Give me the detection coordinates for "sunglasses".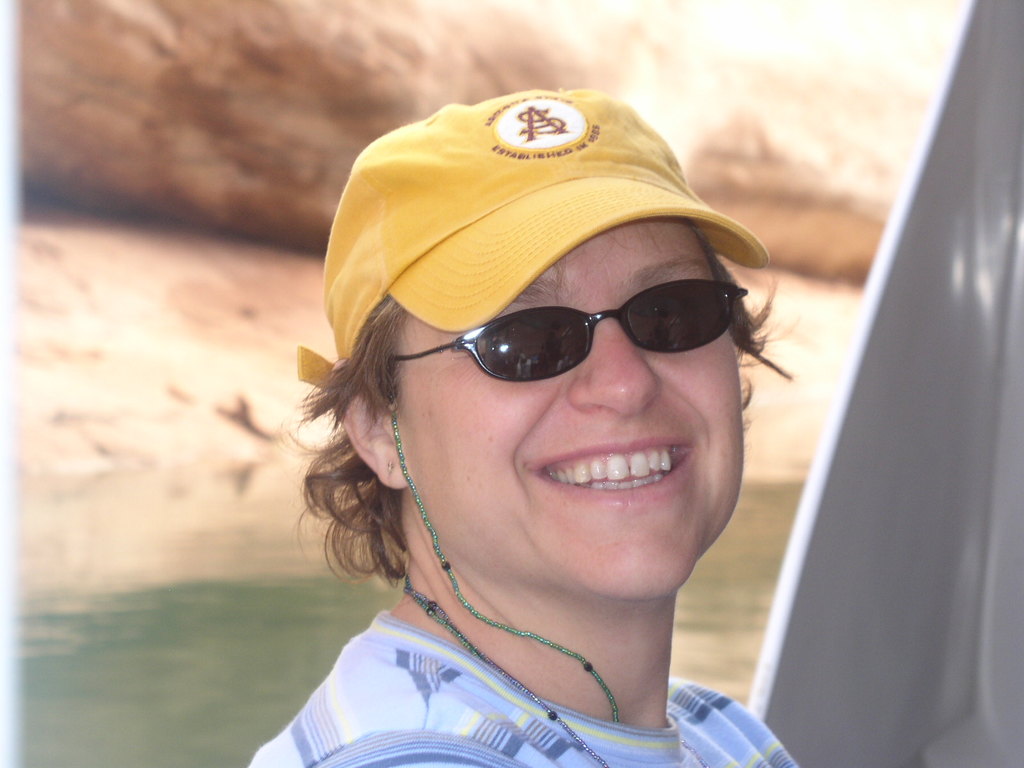
386, 278, 748, 382.
